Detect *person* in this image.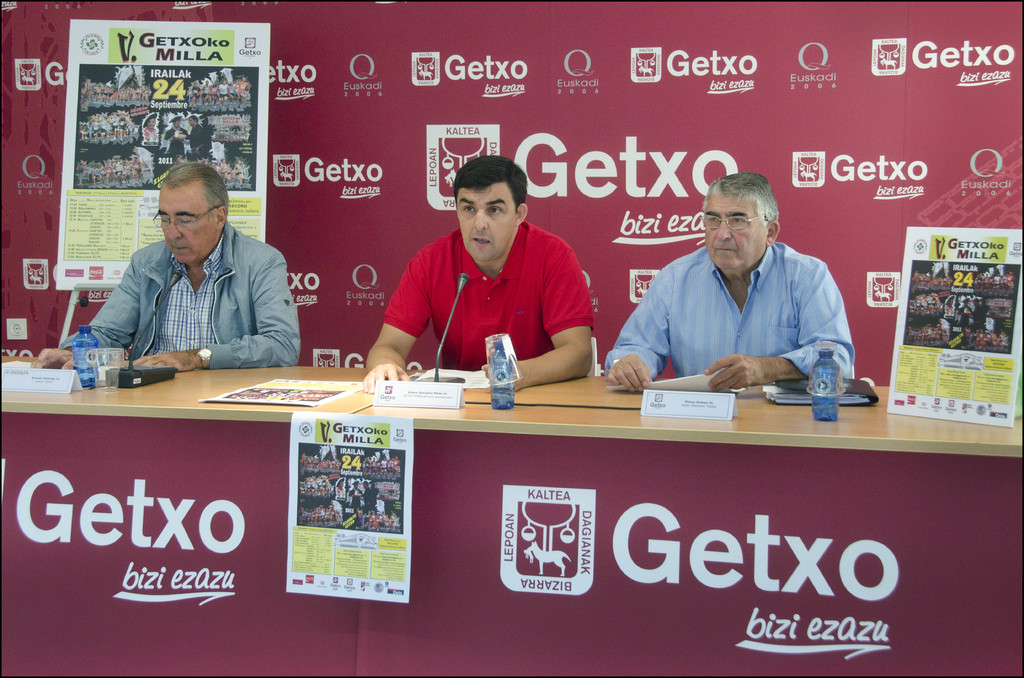
Detection: BBox(35, 163, 303, 372).
